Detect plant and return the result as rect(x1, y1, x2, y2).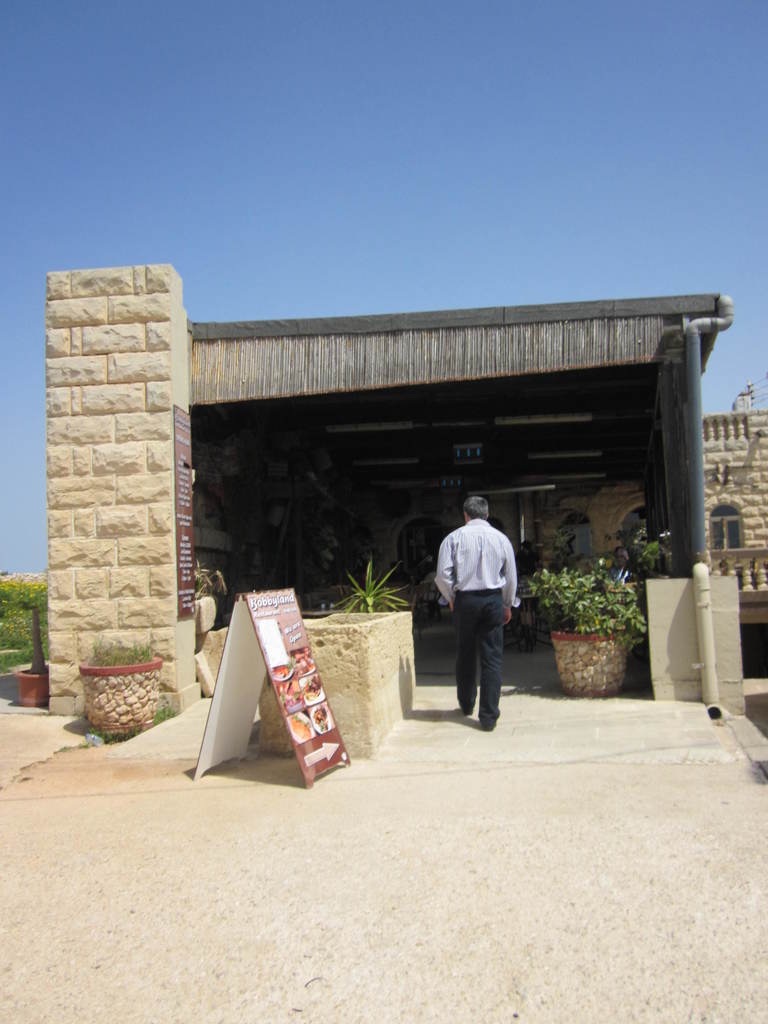
rect(193, 563, 222, 603).
